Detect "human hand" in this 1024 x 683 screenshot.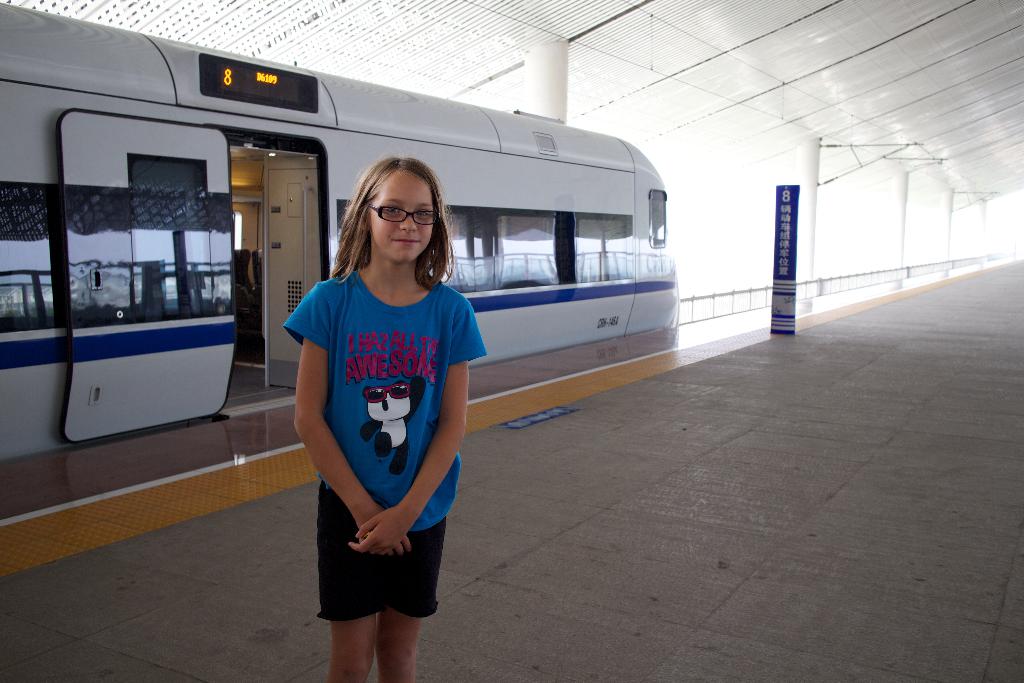
Detection: BBox(358, 511, 415, 555).
